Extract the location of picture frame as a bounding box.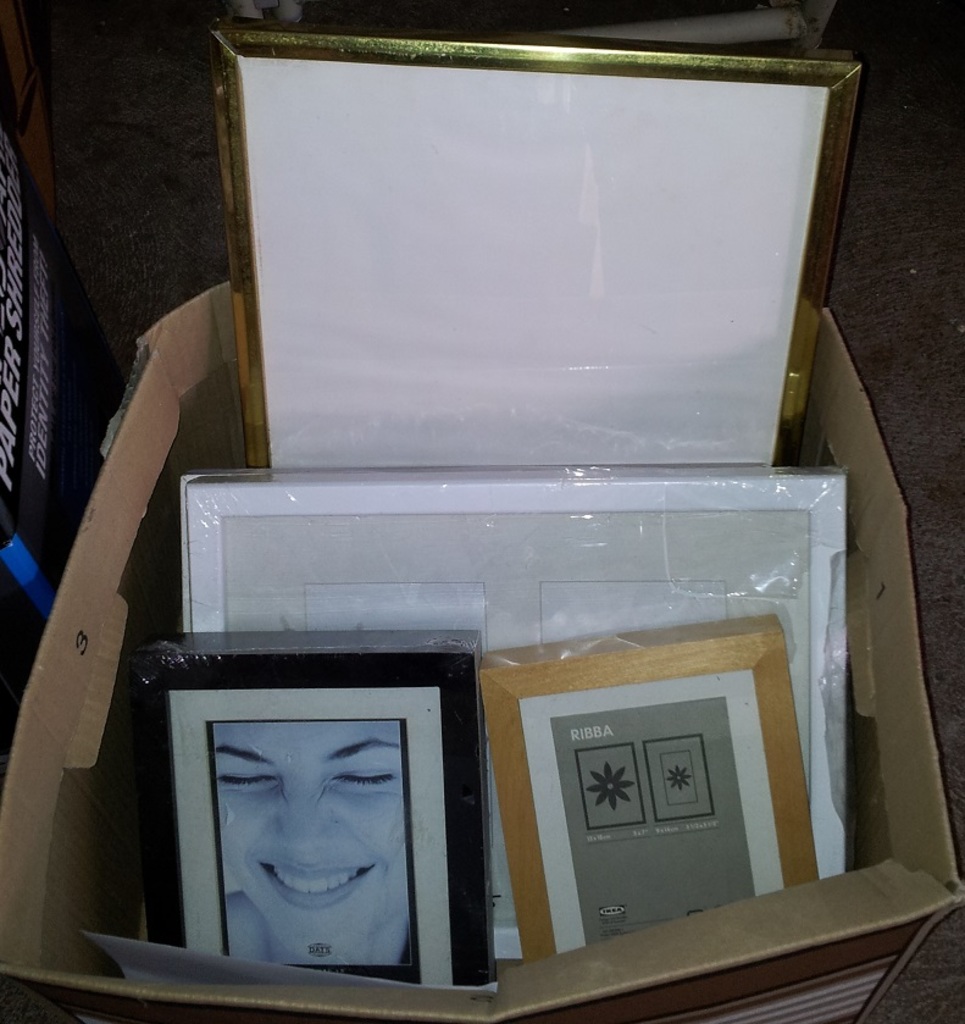
bbox=[128, 638, 540, 1011].
